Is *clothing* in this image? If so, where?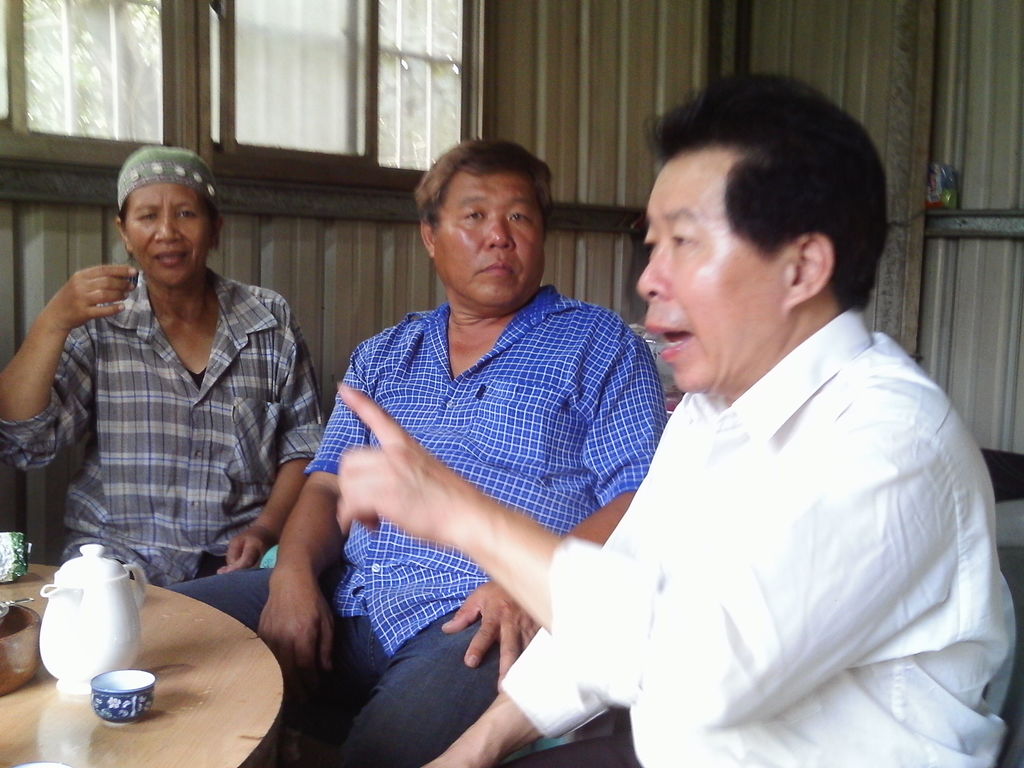
Yes, at bbox=[0, 269, 324, 583].
